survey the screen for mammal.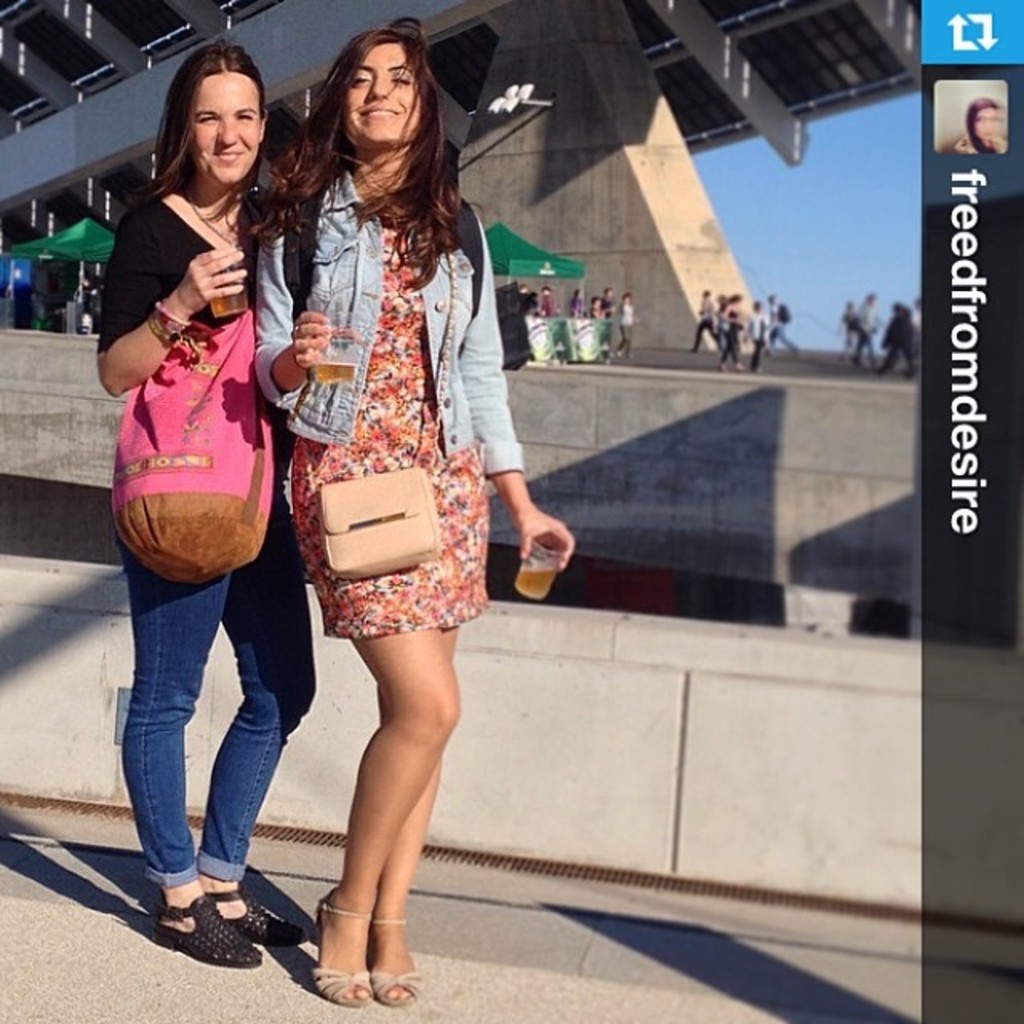
Survey found: left=843, top=298, right=859, bottom=358.
